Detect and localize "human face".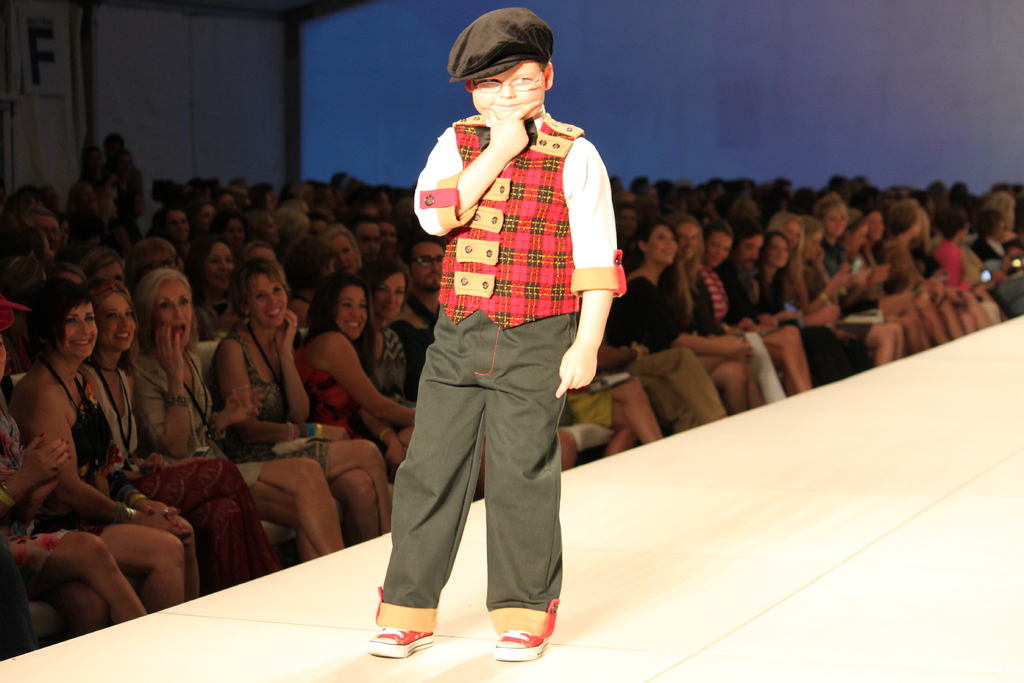
Localized at [96,290,138,346].
